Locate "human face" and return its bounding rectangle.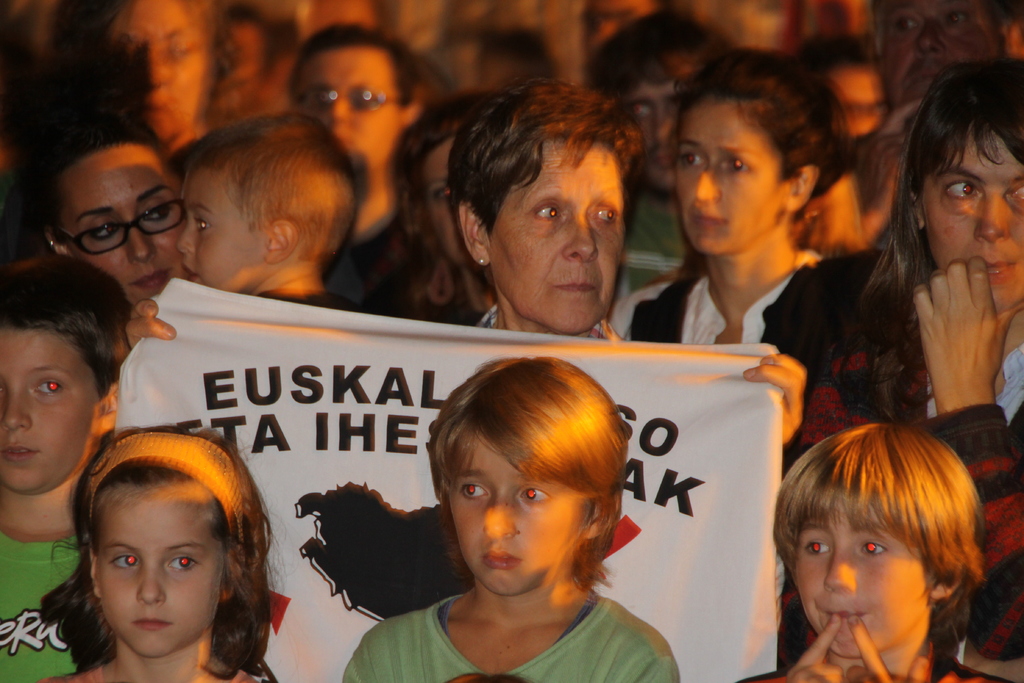
[left=95, top=487, right=221, bottom=657].
